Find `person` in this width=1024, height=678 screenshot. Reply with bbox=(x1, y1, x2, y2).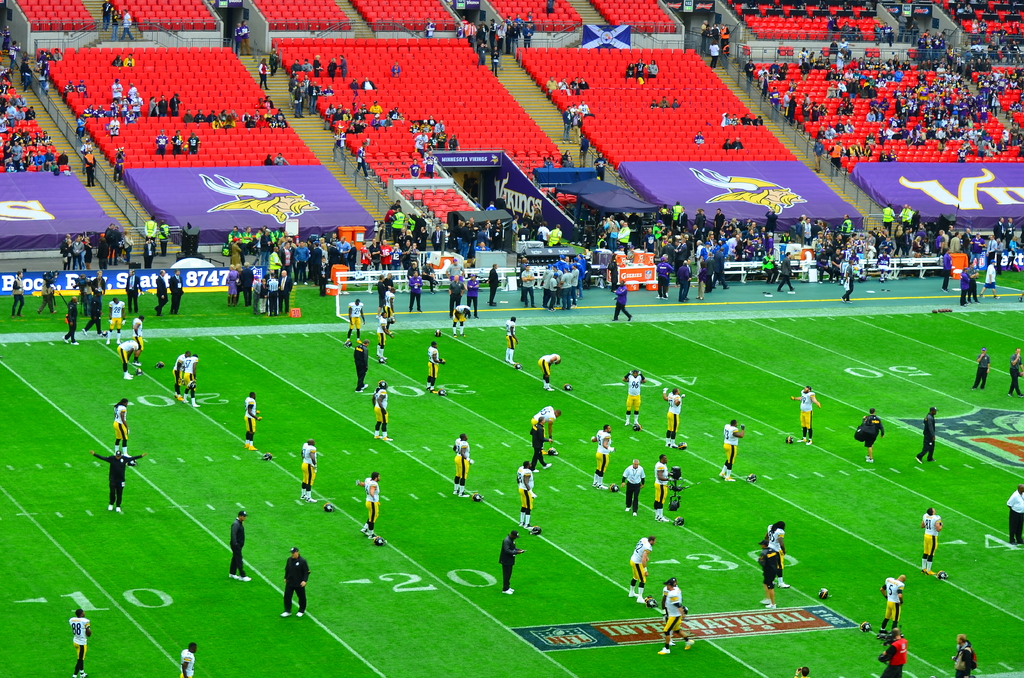
bbox=(696, 129, 706, 150).
